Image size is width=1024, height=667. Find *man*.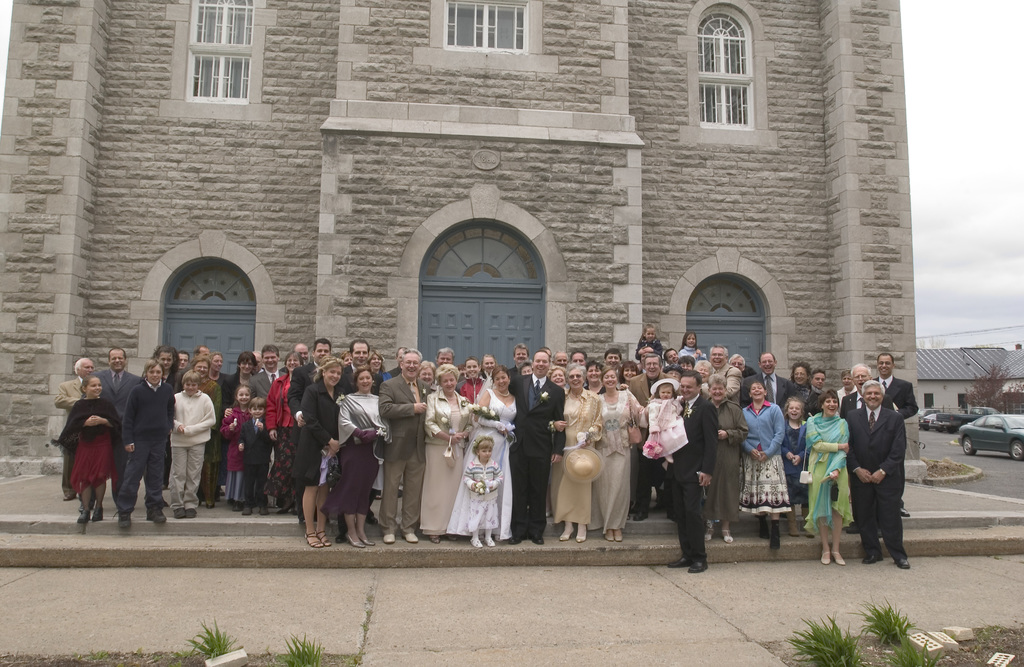
664 348 682 366.
